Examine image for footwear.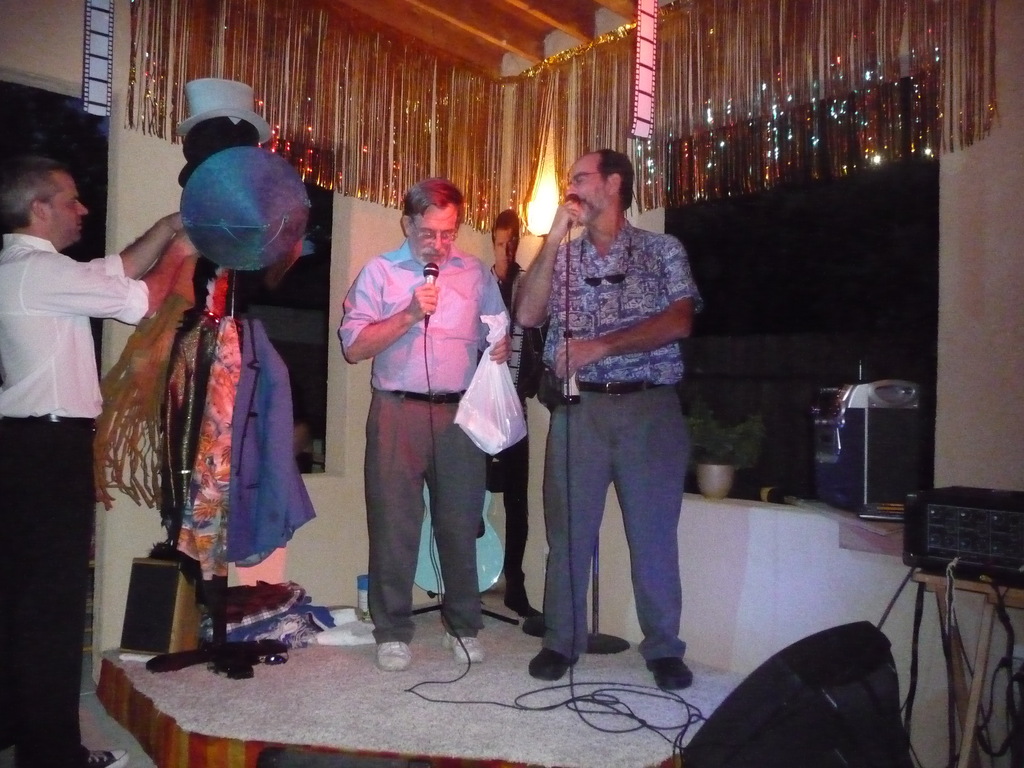
Examination result: region(445, 632, 490, 660).
